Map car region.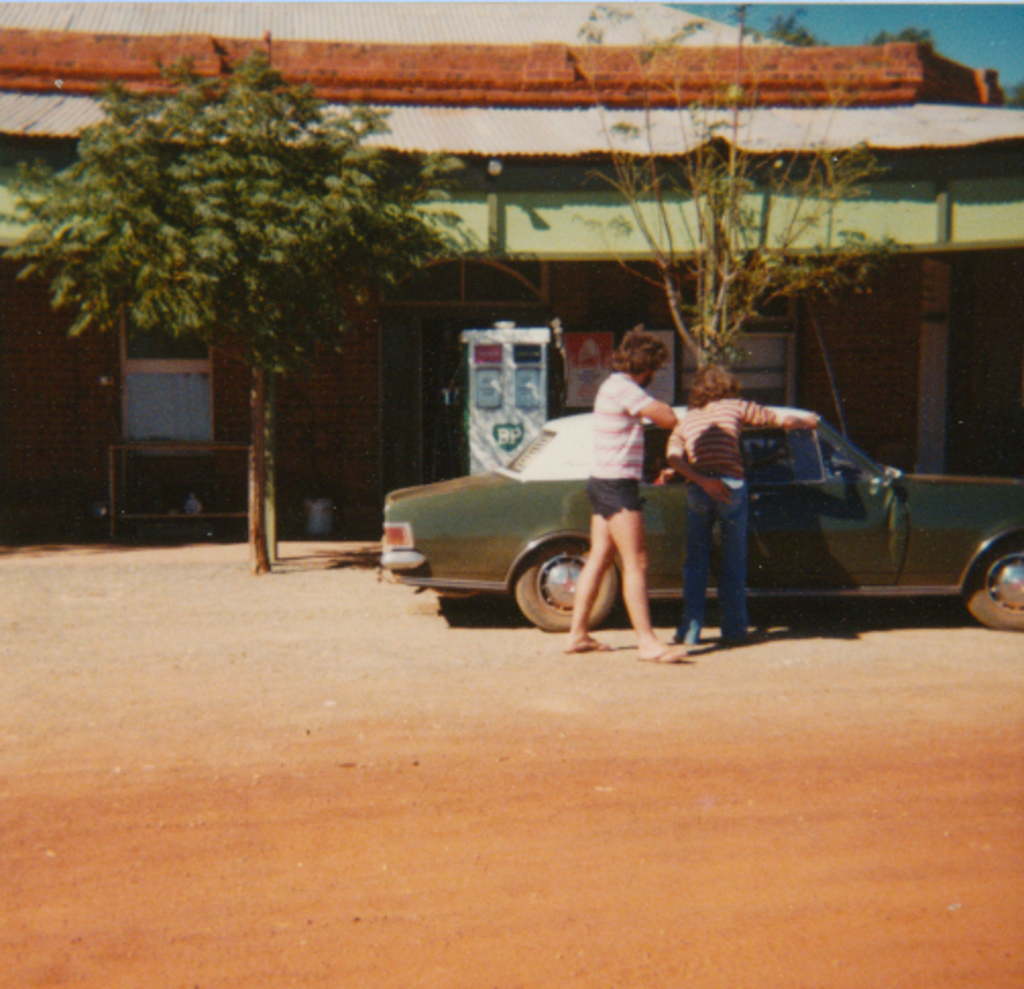
Mapped to 391/354/1023/641.
